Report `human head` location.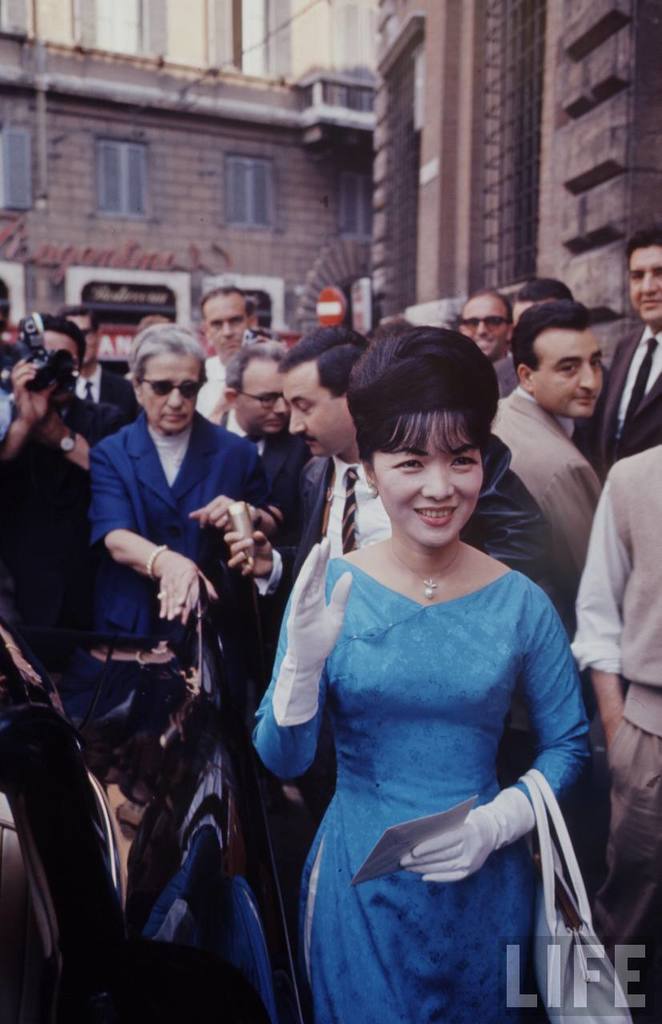
Report: x1=360, y1=358, x2=495, y2=543.
